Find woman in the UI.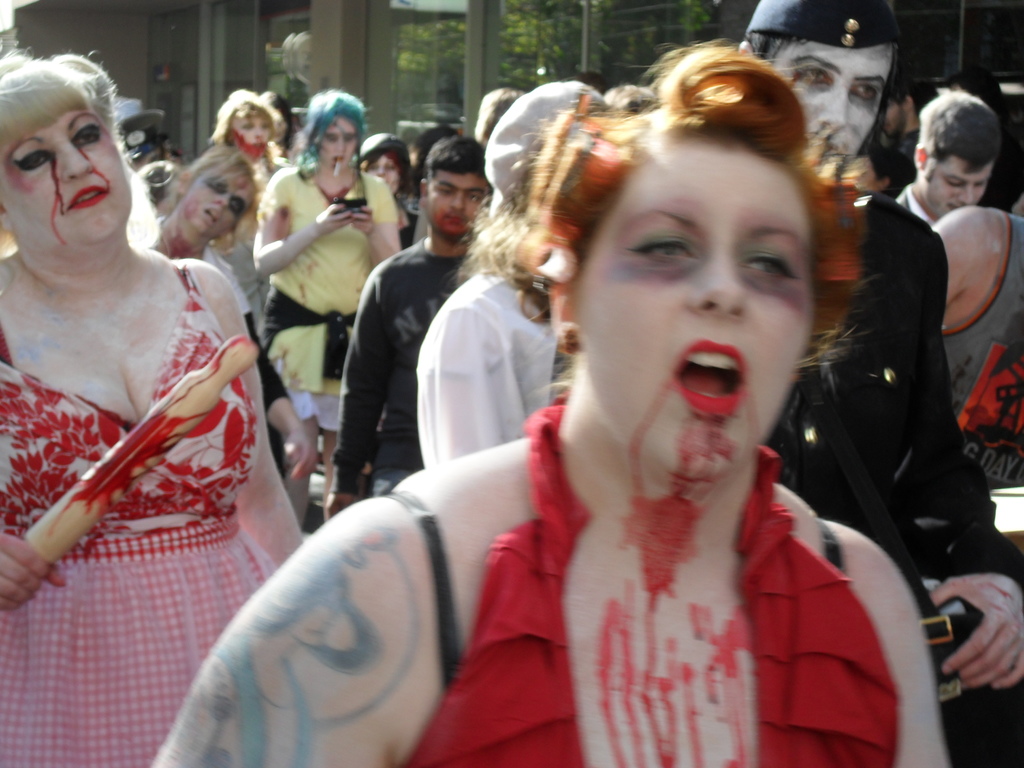
UI element at [128,153,316,485].
